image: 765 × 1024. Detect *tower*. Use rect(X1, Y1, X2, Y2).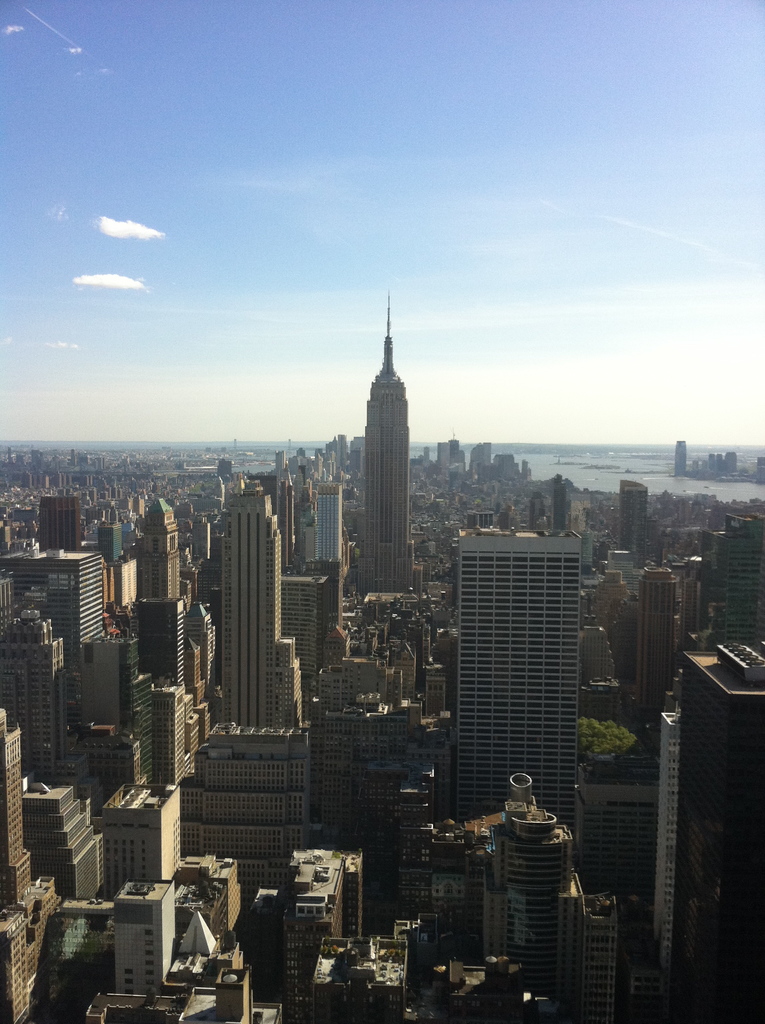
rect(214, 500, 323, 808).
